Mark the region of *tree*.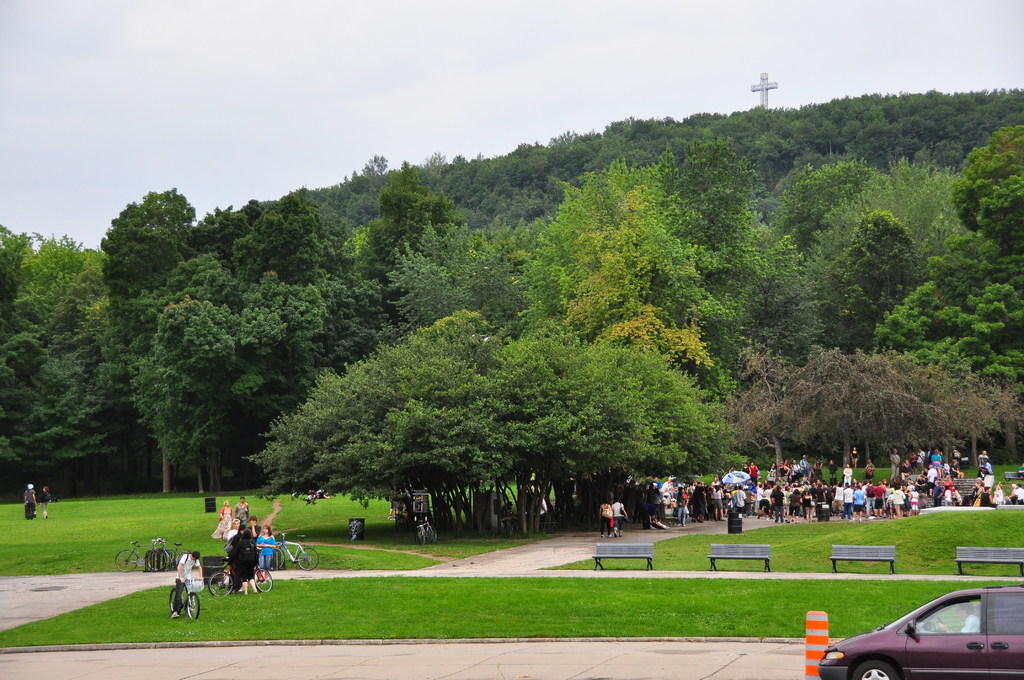
Region: pyautogui.locateOnScreen(842, 209, 929, 349).
